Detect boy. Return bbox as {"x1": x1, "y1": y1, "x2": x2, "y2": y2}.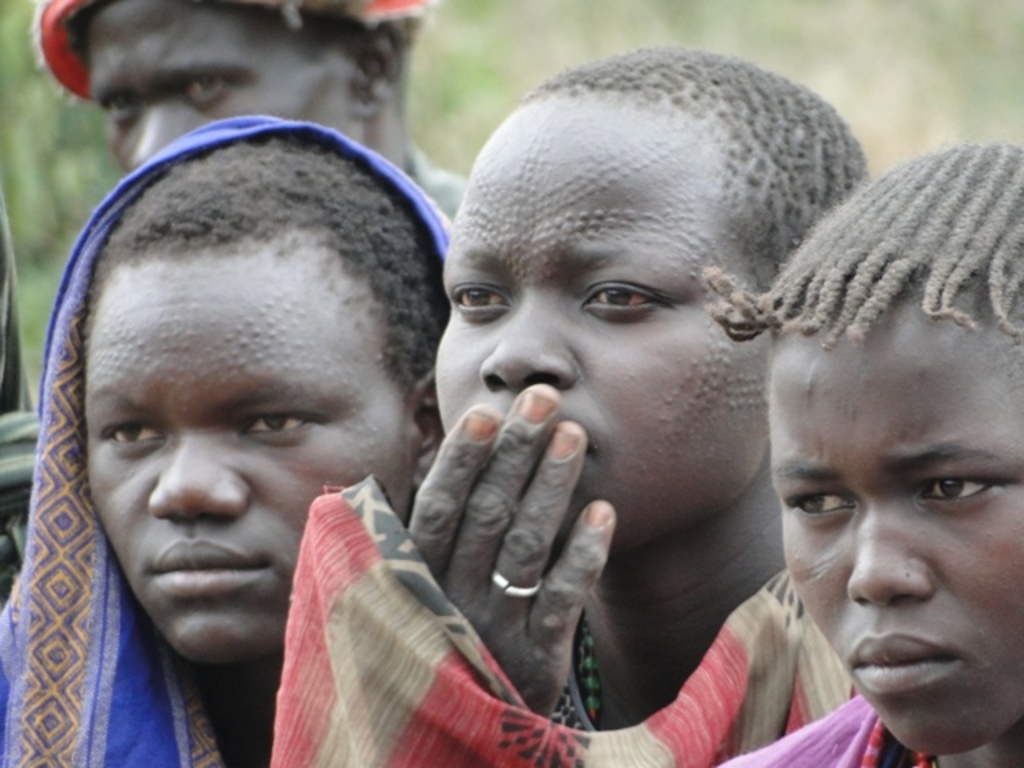
{"x1": 82, "y1": 128, "x2": 450, "y2": 766}.
